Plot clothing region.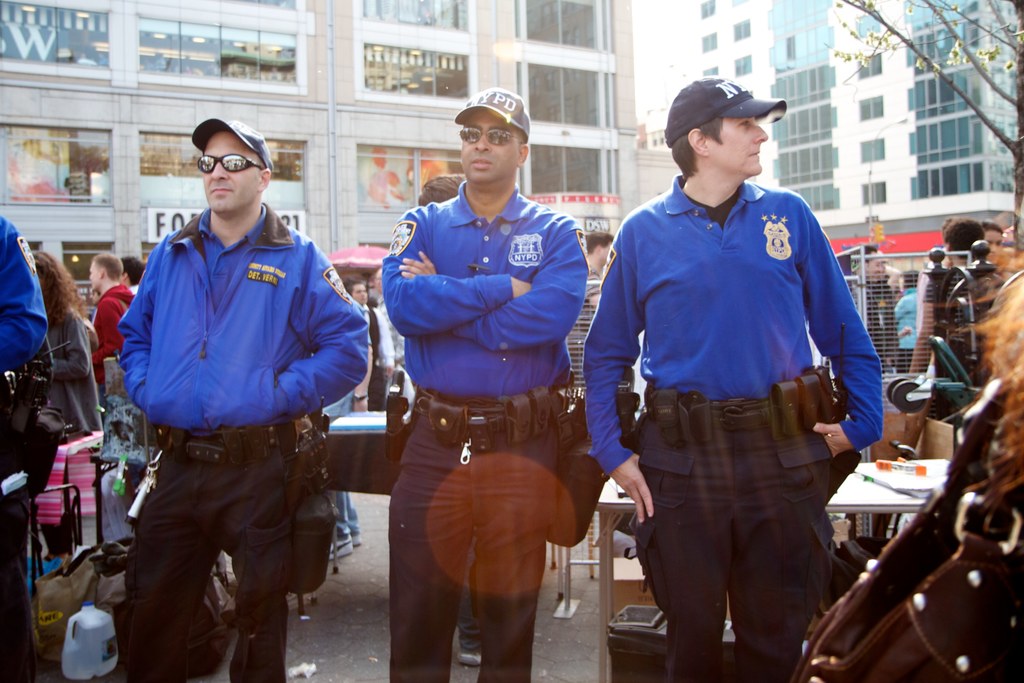
Plotted at <box>632,392,842,682</box>.
